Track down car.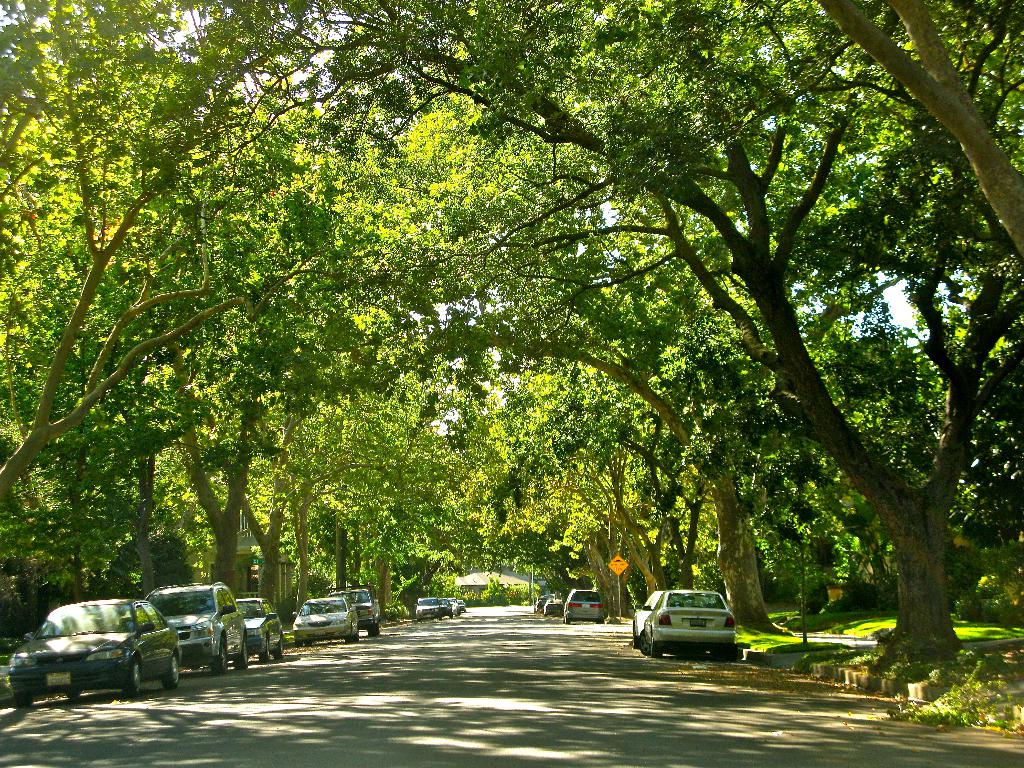
Tracked to crop(648, 586, 738, 662).
